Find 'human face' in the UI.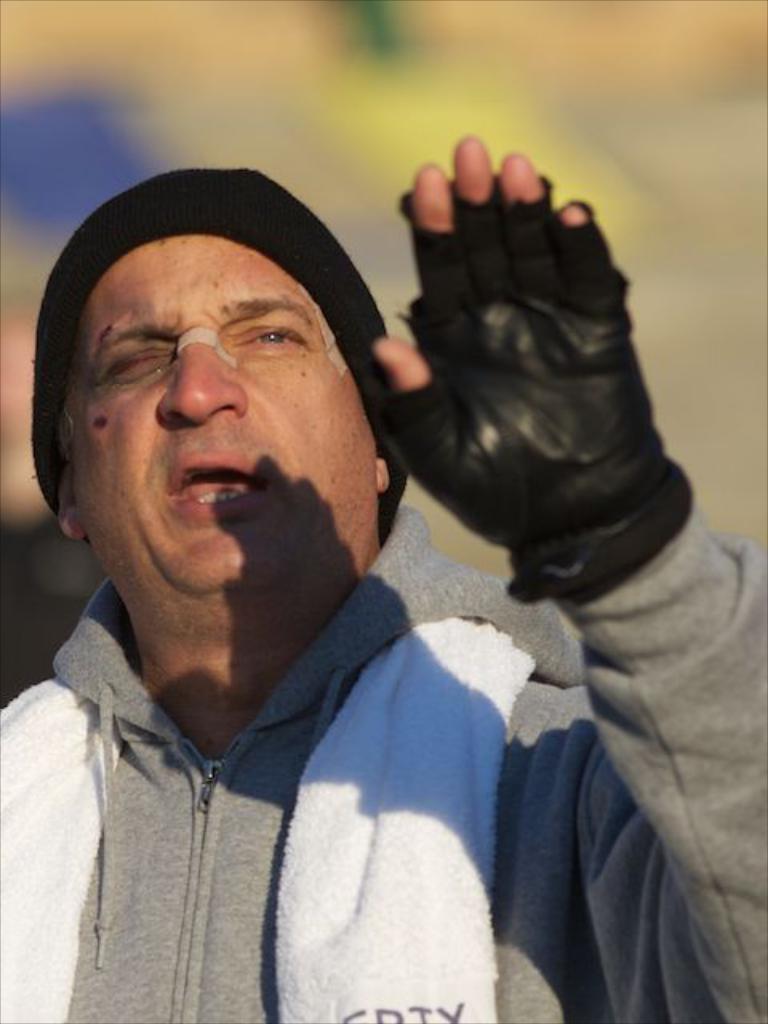
UI element at <region>70, 230, 387, 603</region>.
